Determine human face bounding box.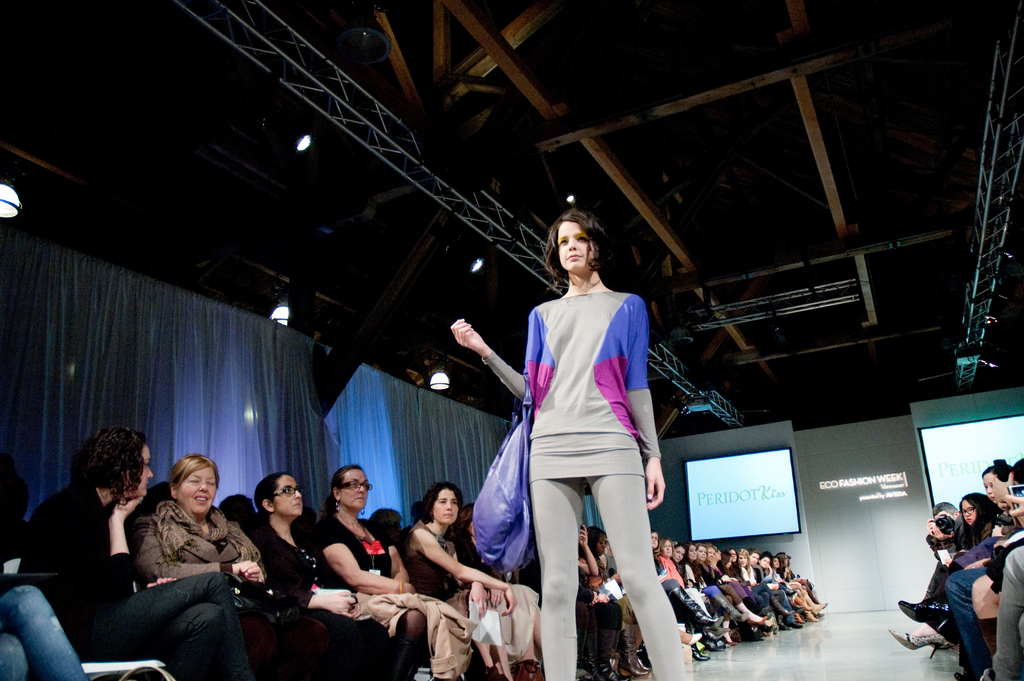
Determined: (x1=593, y1=534, x2=607, y2=558).
